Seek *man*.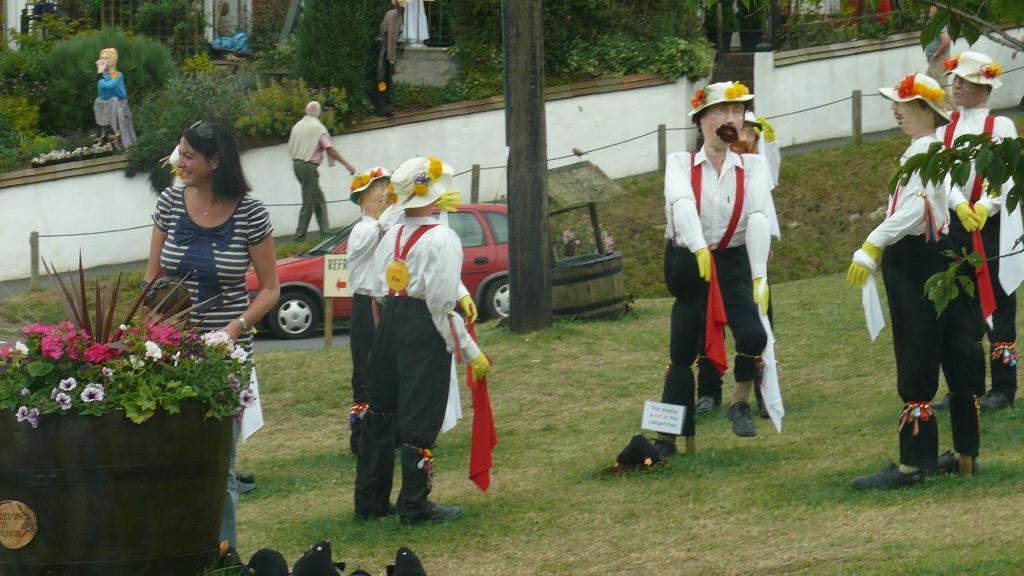
(290, 99, 357, 243).
